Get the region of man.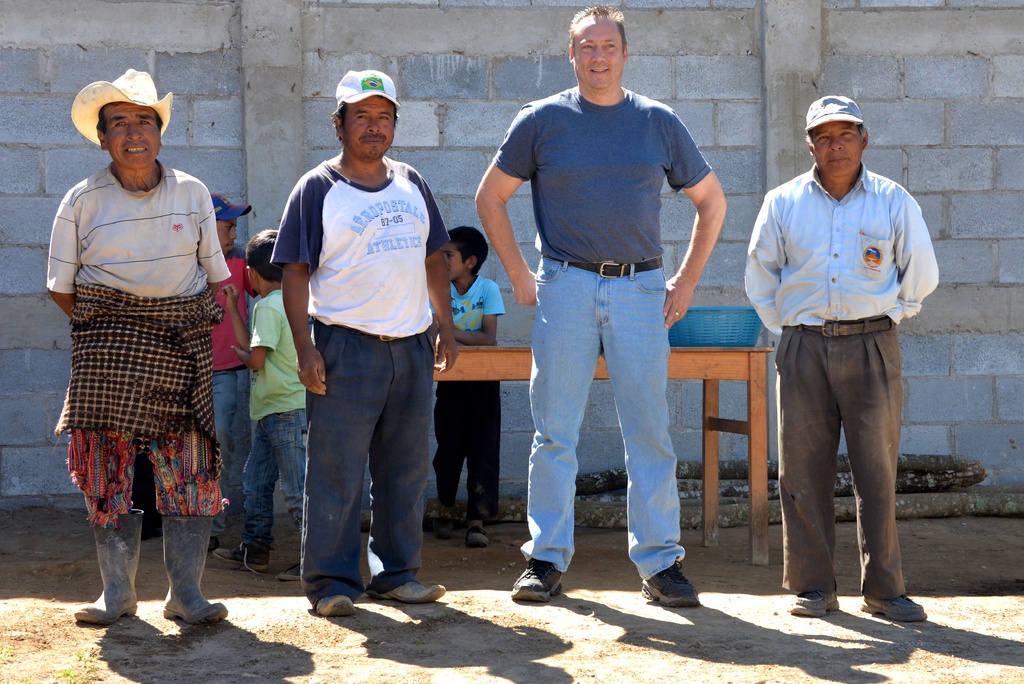
{"x1": 472, "y1": 5, "x2": 728, "y2": 605}.
